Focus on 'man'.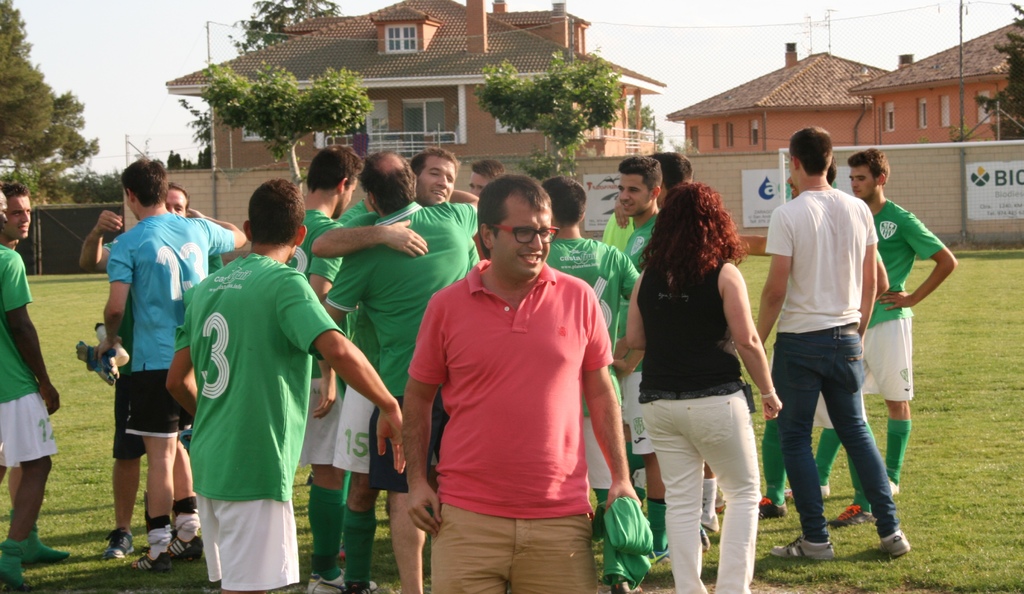
Focused at BBox(403, 172, 644, 593).
